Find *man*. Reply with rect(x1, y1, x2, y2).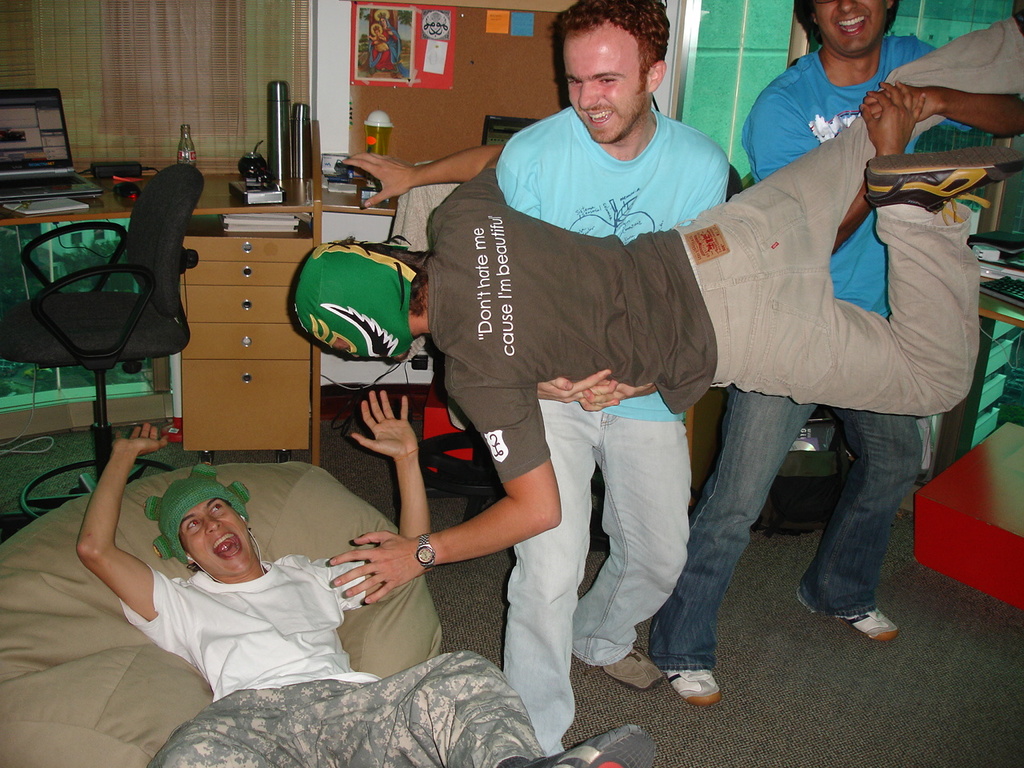
rect(294, 1, 1023, 611).
